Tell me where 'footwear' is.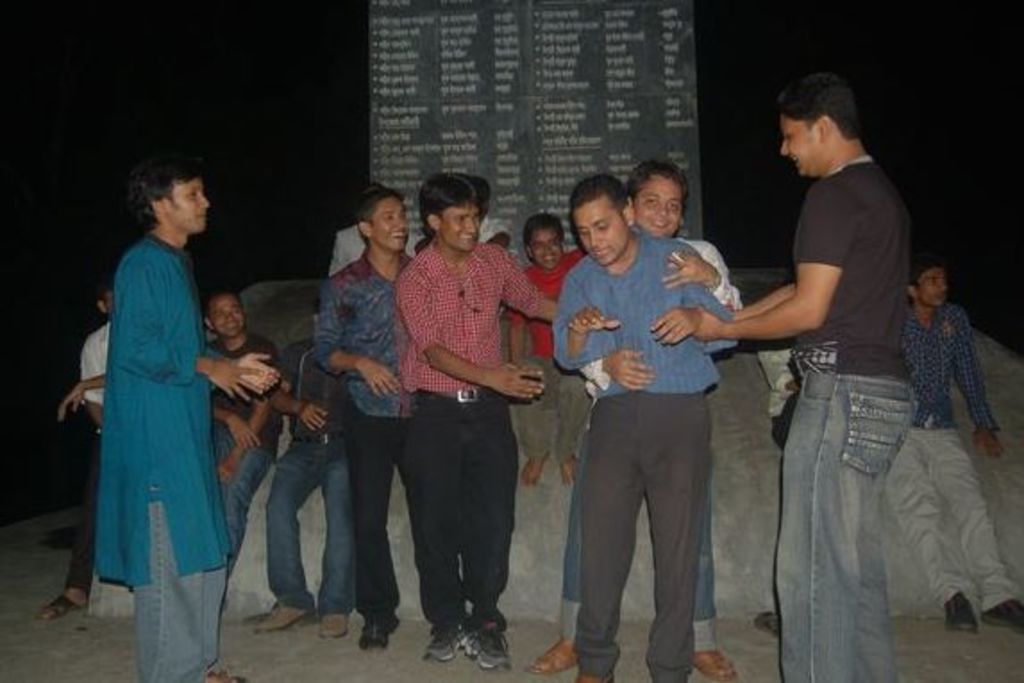
'footwear' is at rect(202, 672, 243, 681).
